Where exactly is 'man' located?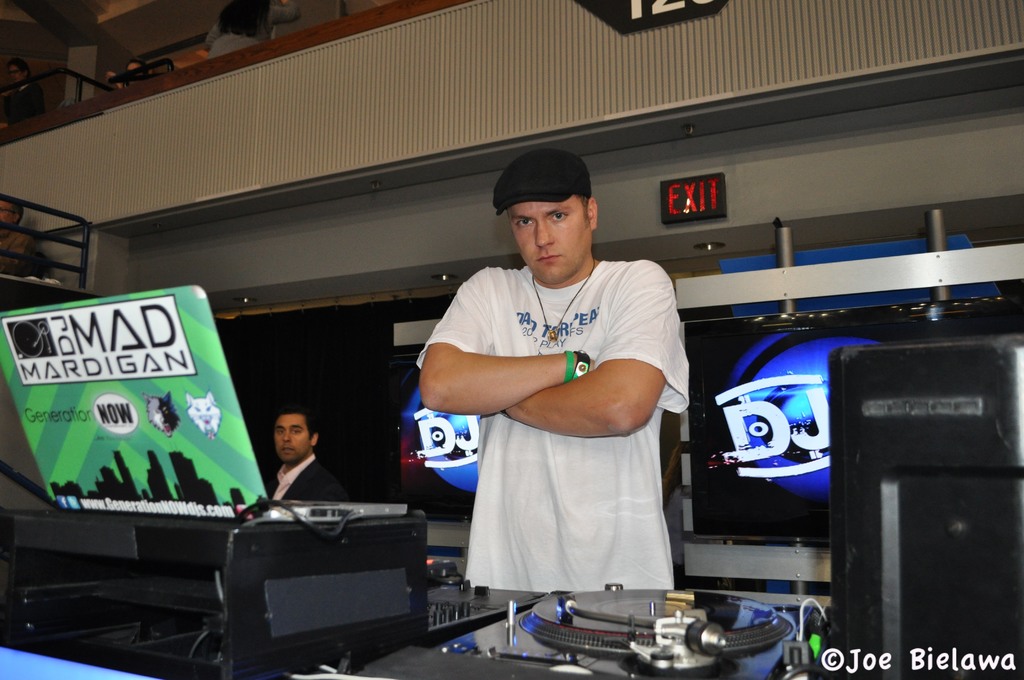
Its bounding box is <bbox>0, 59, 44, 115</bbox>.
